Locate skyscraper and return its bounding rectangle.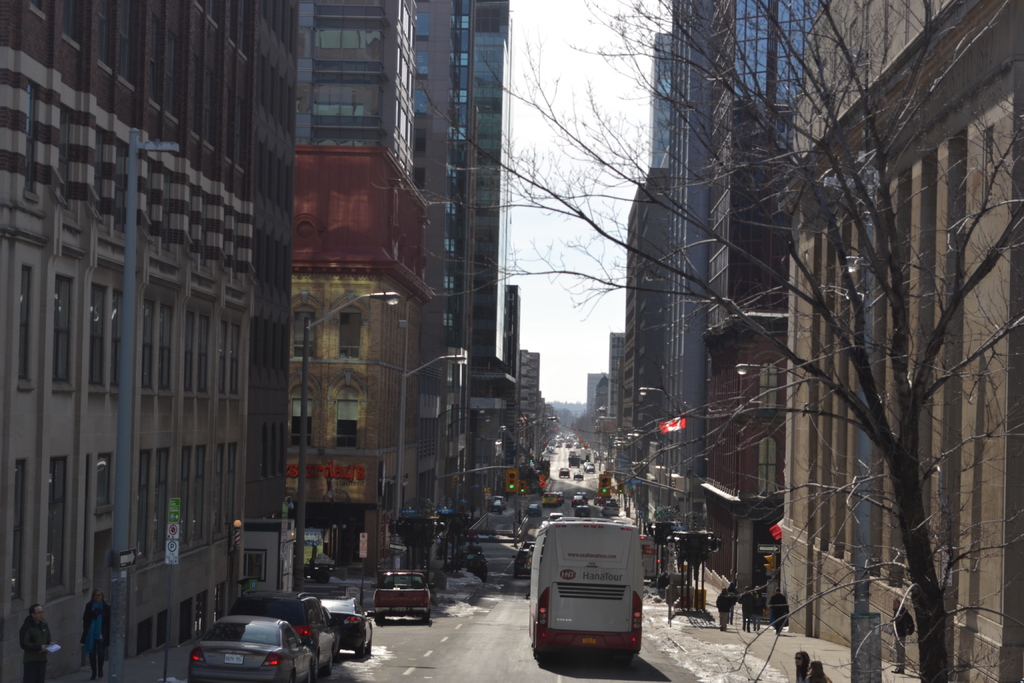
crop(455, 0, 521, 495).
